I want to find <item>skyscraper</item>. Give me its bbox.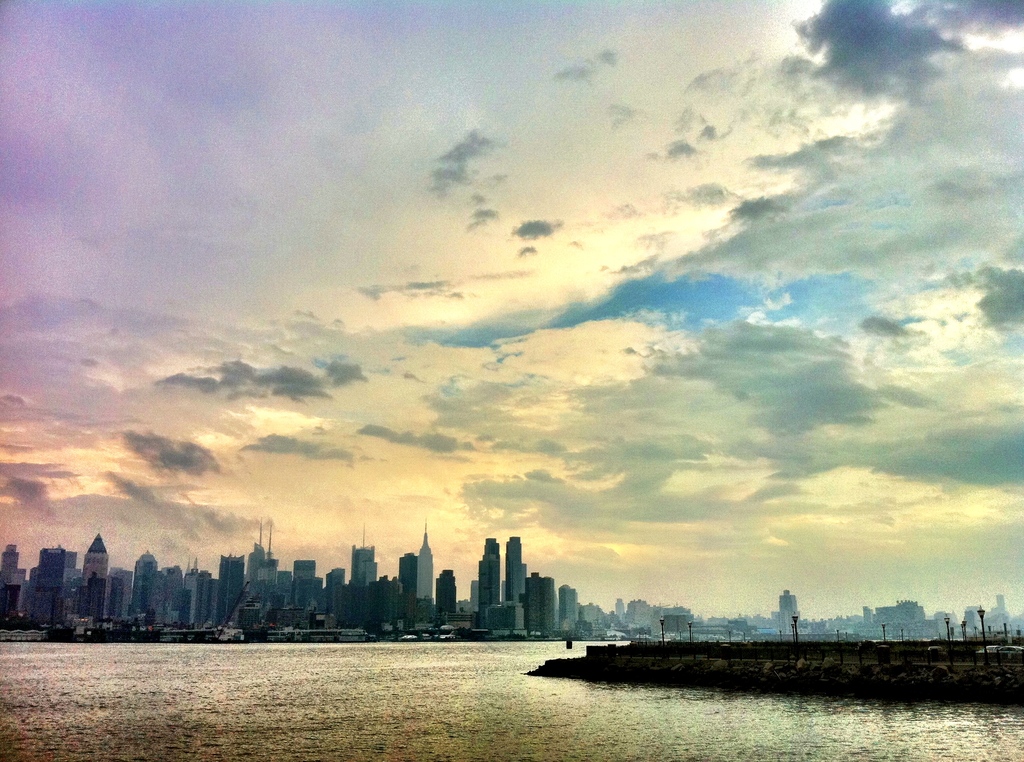
detection(353, 542, 378, 601).
